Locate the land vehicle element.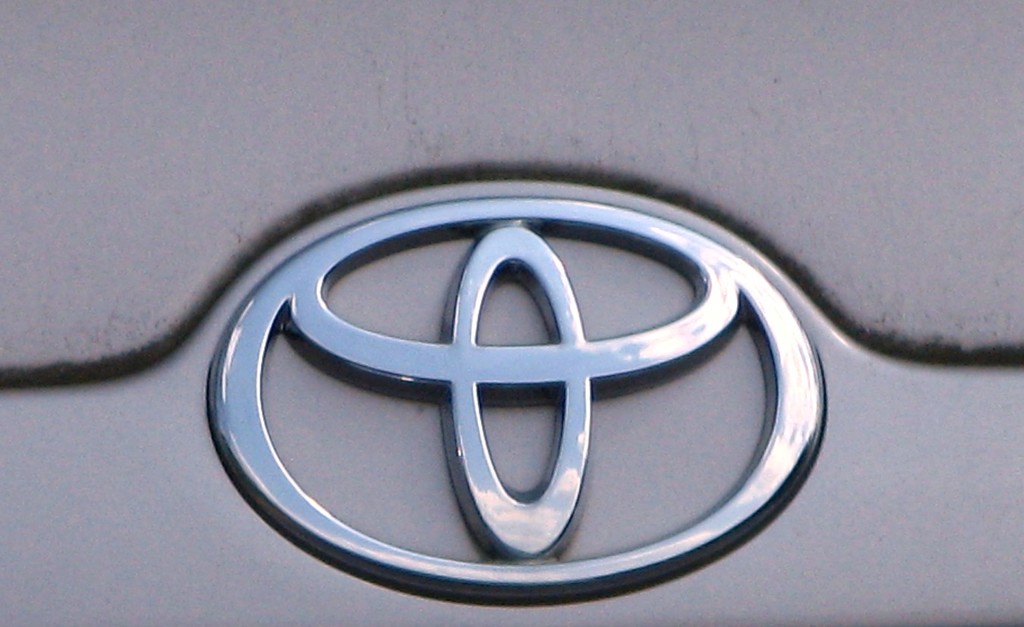
Element bbox: (left=0, top=0, right=1023, bottom=626).
